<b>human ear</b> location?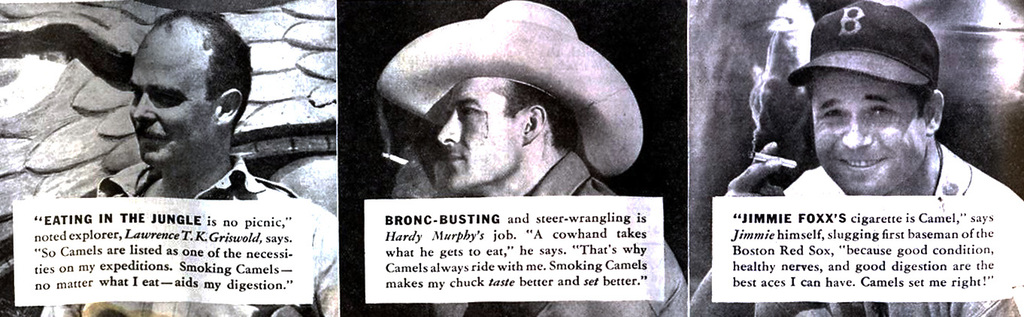
[x1=523, y1=105, x2=548, y2=145]
